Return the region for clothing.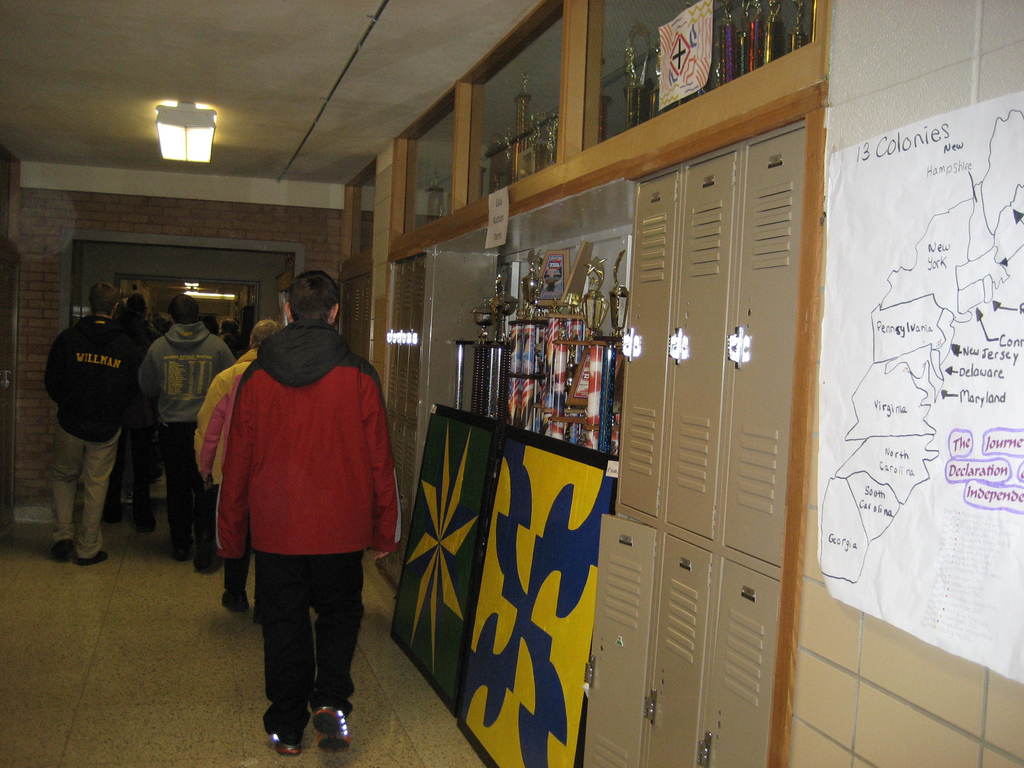
(201, 304, 384, 676).
